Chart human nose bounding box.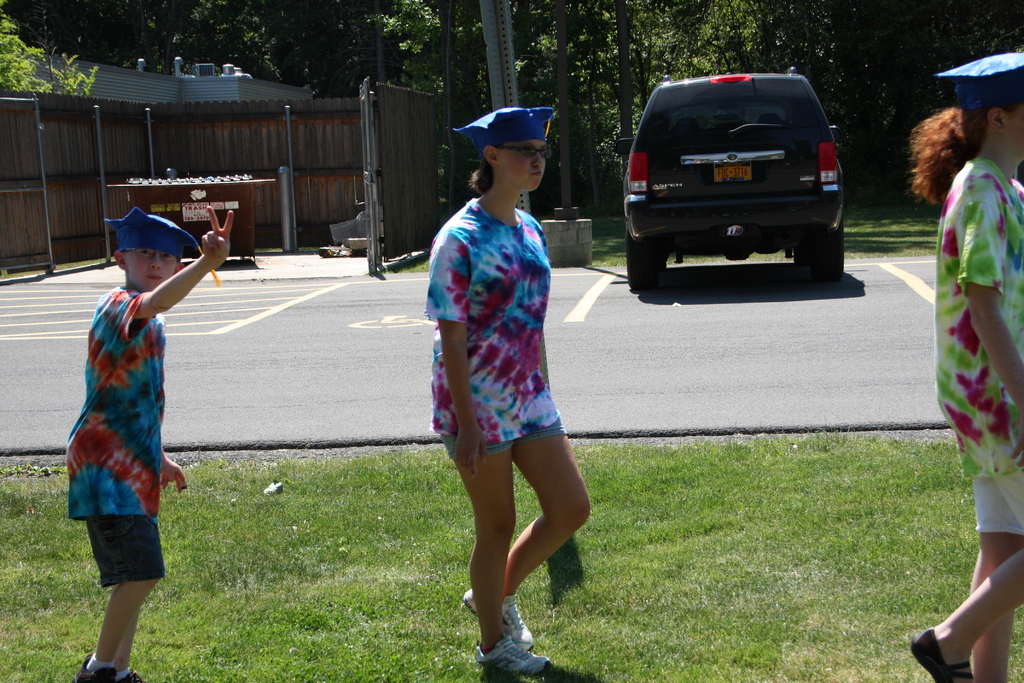
Charted: {"left": 536, "top": 151, "right": 545, "bottom": 165}.
